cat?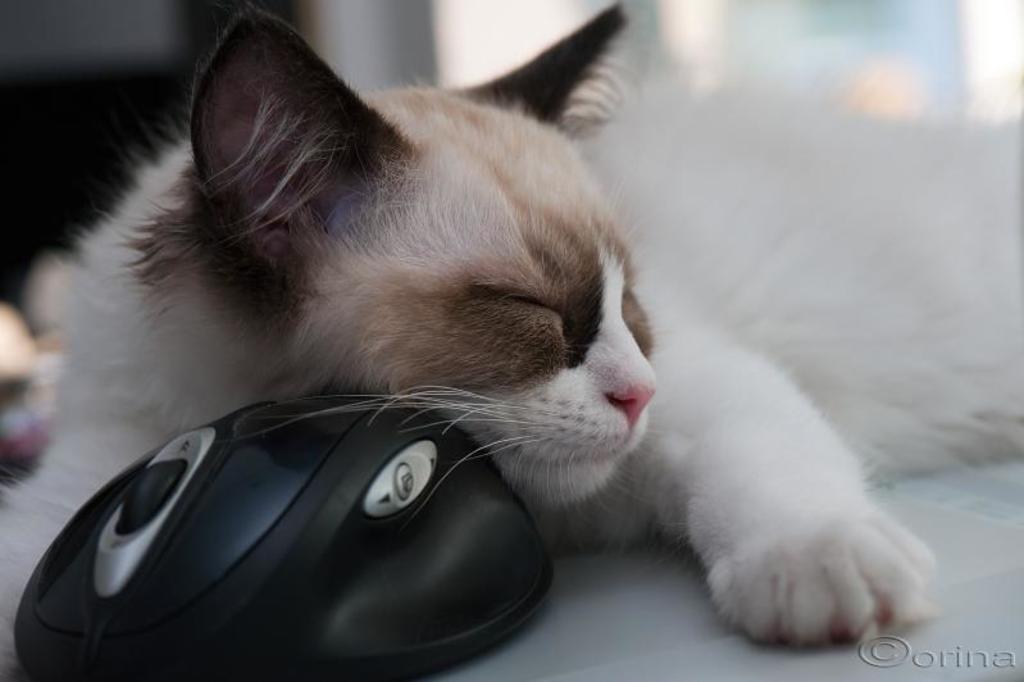
region(0, 0, 1020, 681)
